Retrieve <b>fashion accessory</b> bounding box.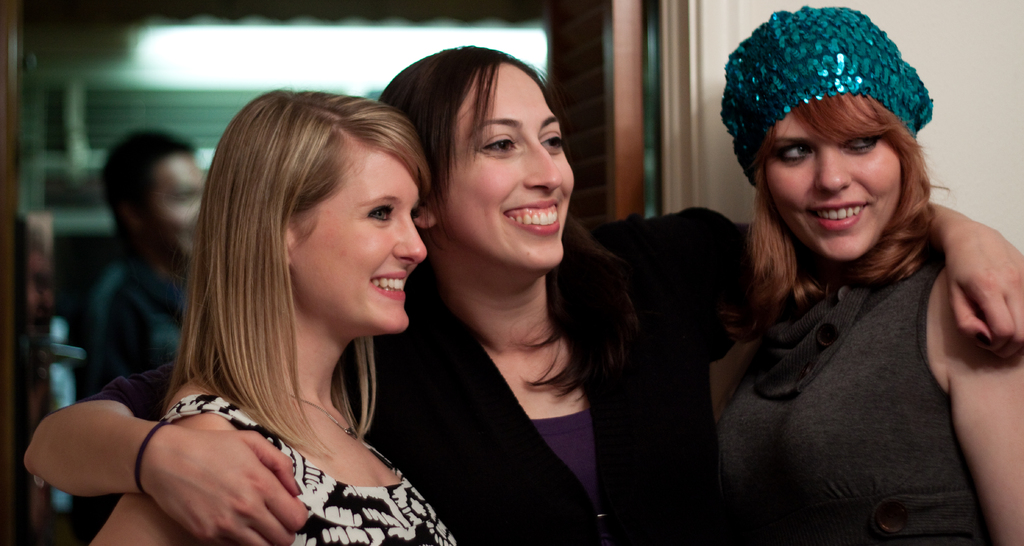
Bounding box: 132 412 170 501.
